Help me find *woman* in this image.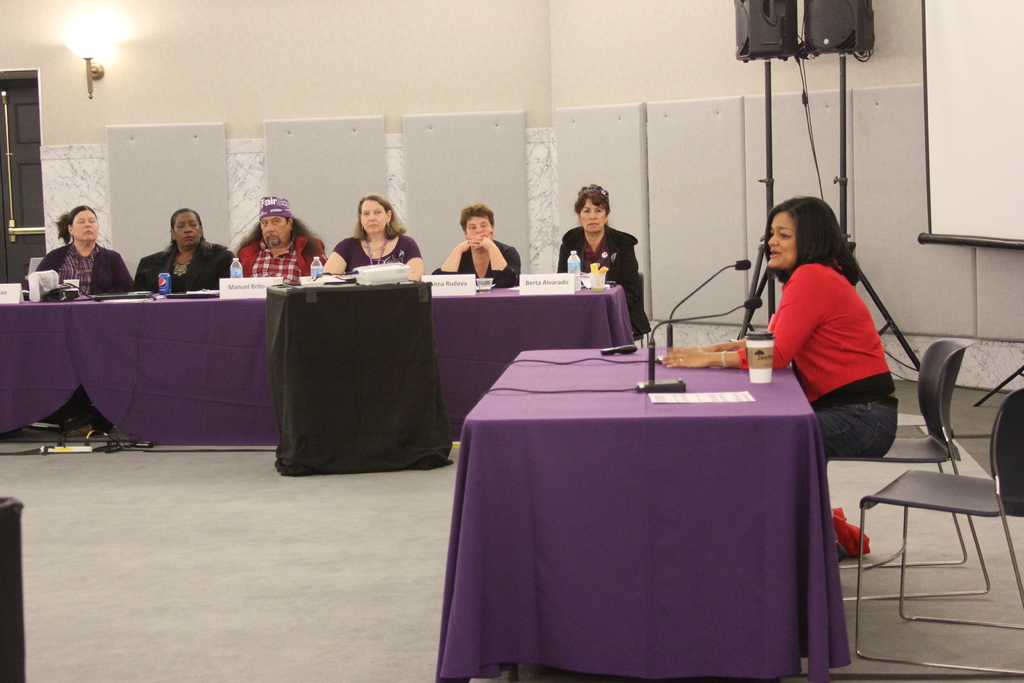
Found it: Rect(557, 186, 657, 344).
